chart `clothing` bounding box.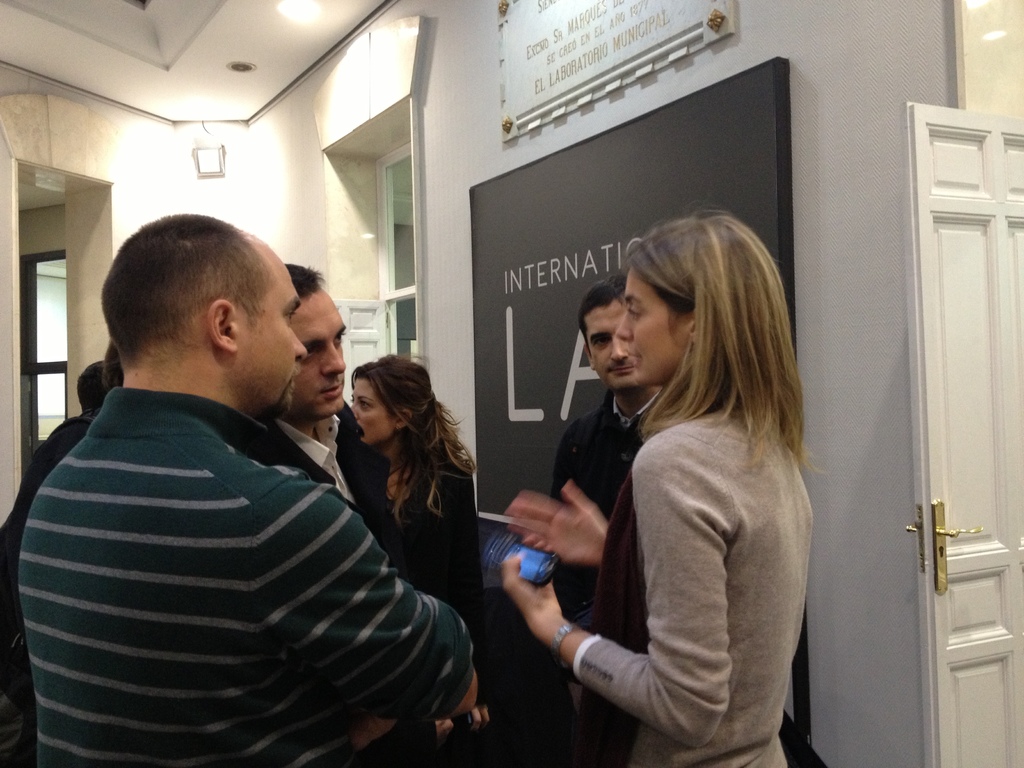
Charted: l=553, t=392, r=669, b=767.
